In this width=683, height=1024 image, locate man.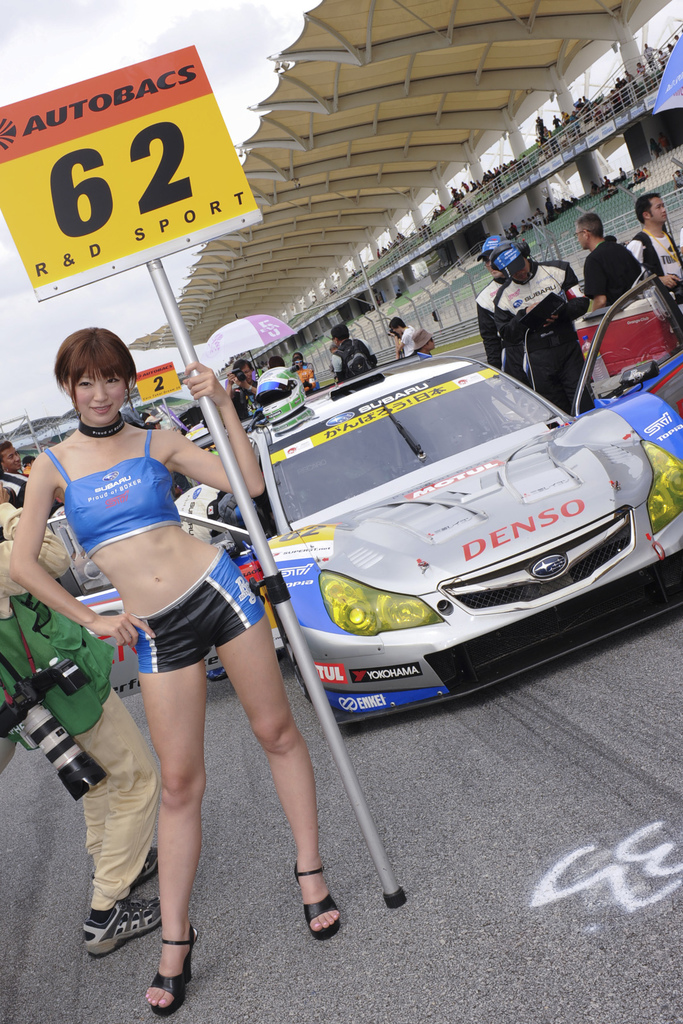
Bounding box: detection(0, 438, 28, 504).
